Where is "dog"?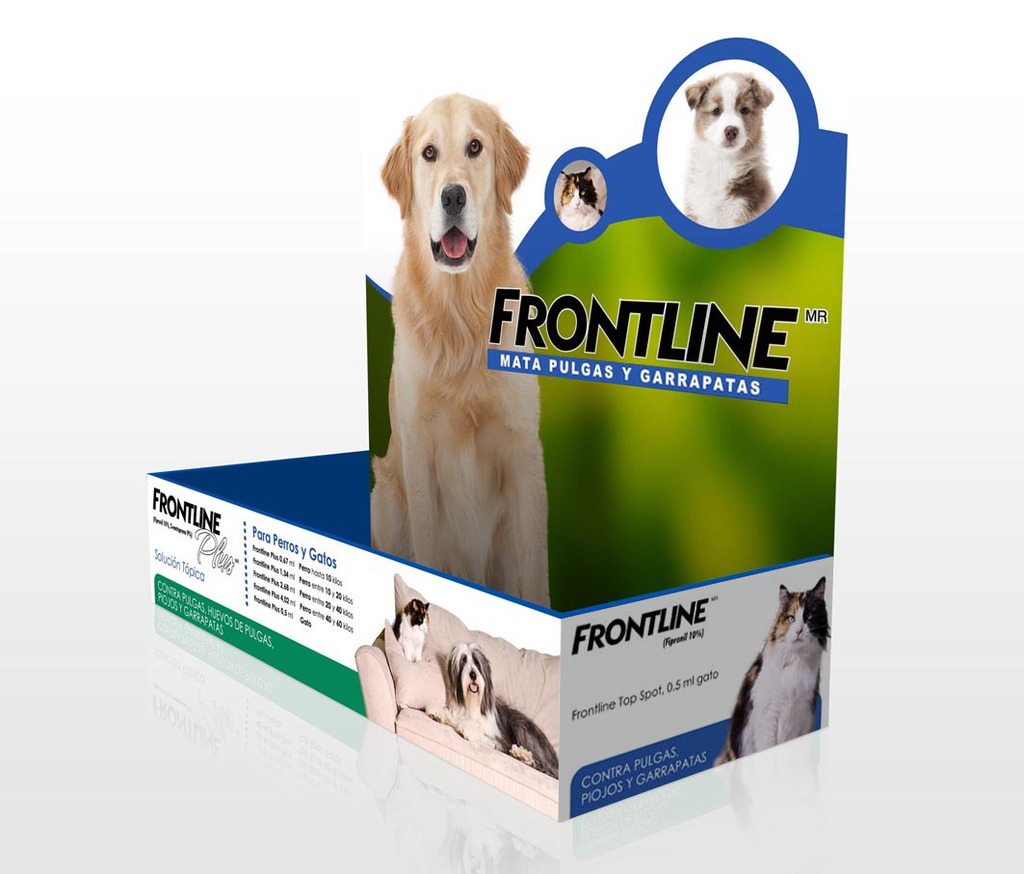
region(681, 70, 777, 225).
